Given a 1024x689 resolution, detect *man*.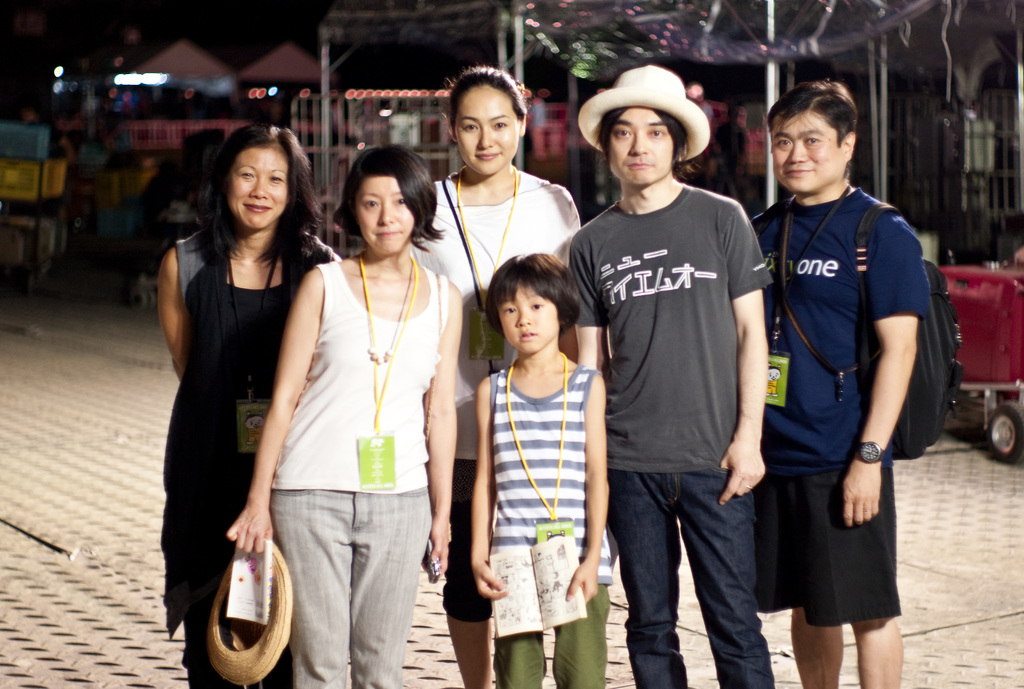
Rect(557, 67, 774, 688).
